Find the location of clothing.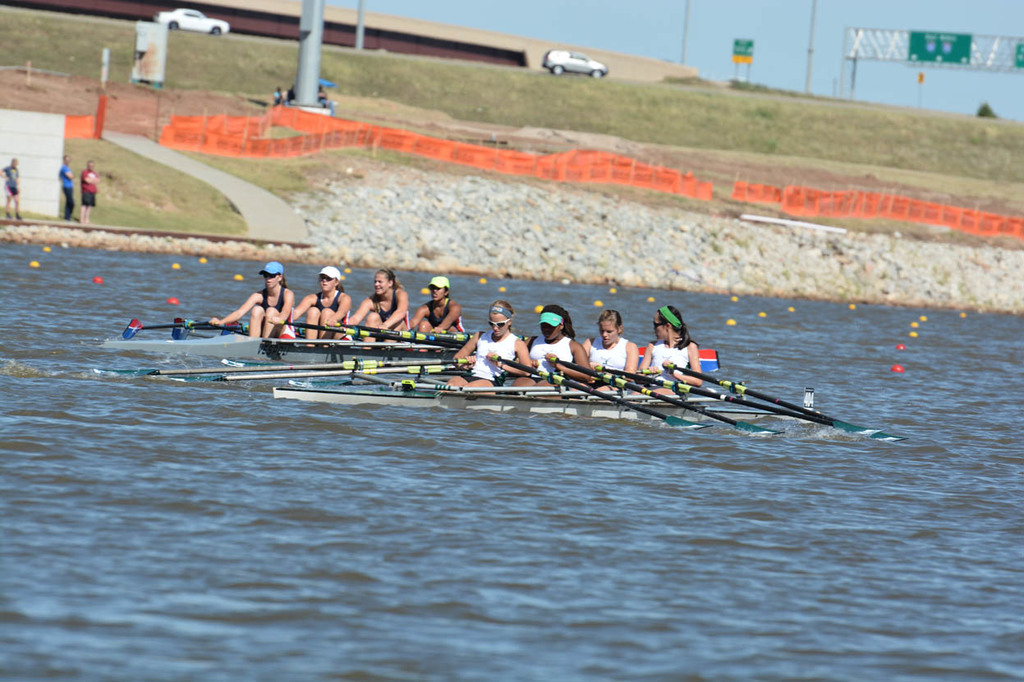
Location: 259, 287, 291, 322.
